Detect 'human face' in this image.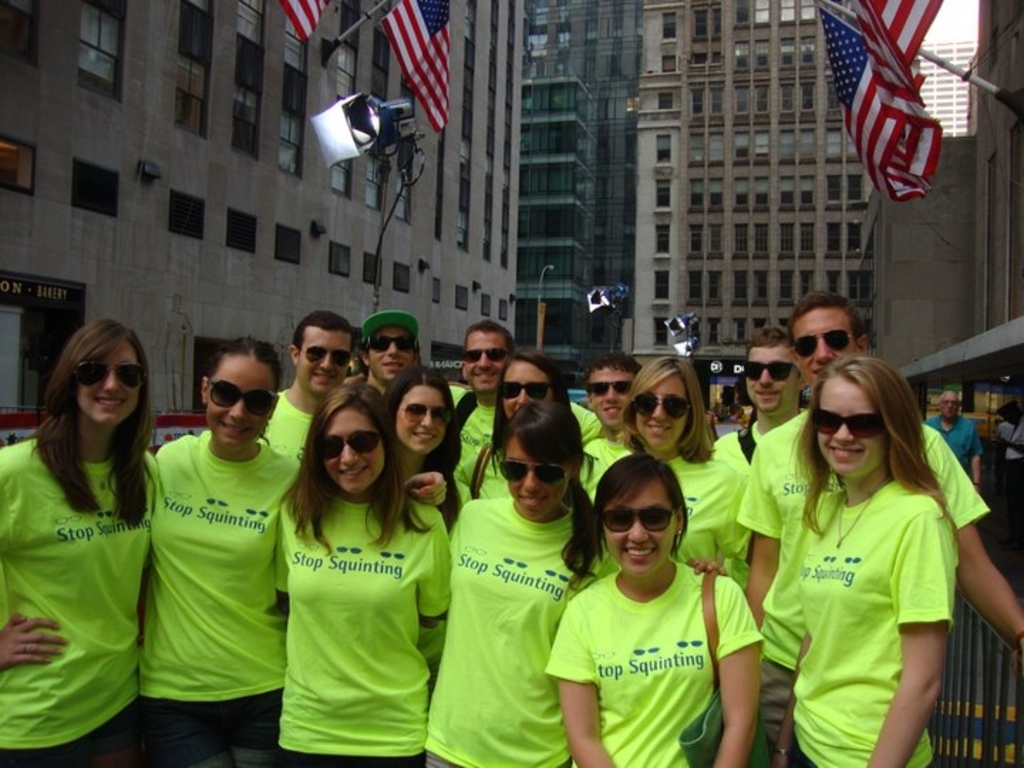
Detection: region(499, 434, 566, 516).
